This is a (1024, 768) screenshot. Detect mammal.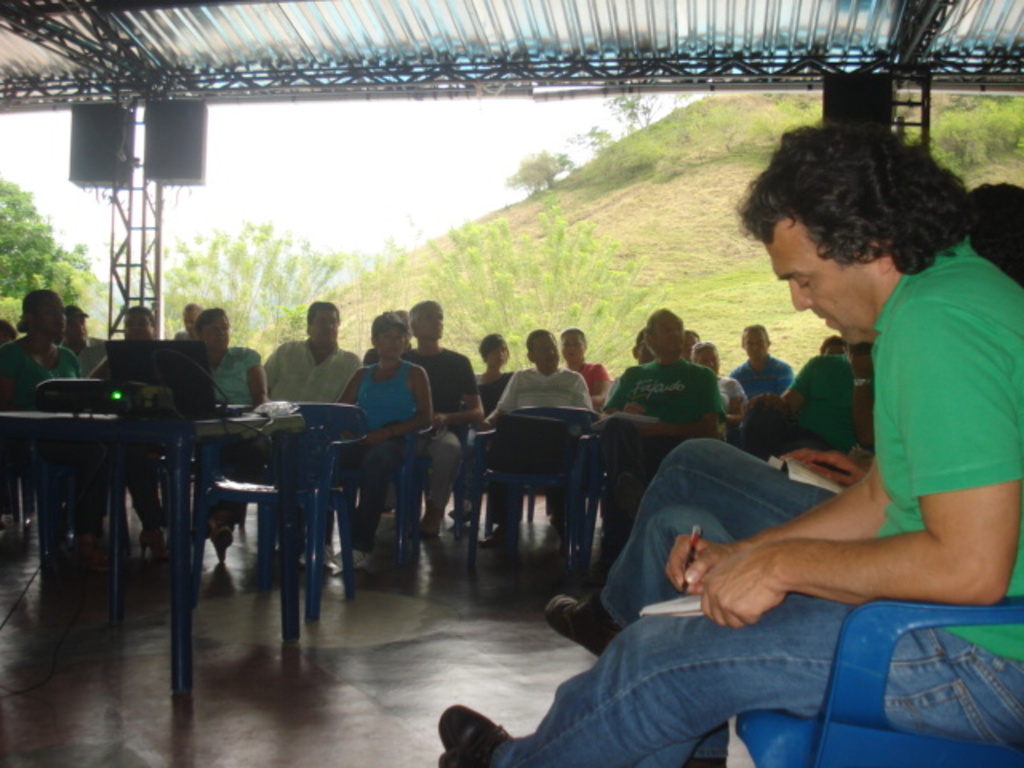
<bbox>94, 306, 163, 378</bbox>.
